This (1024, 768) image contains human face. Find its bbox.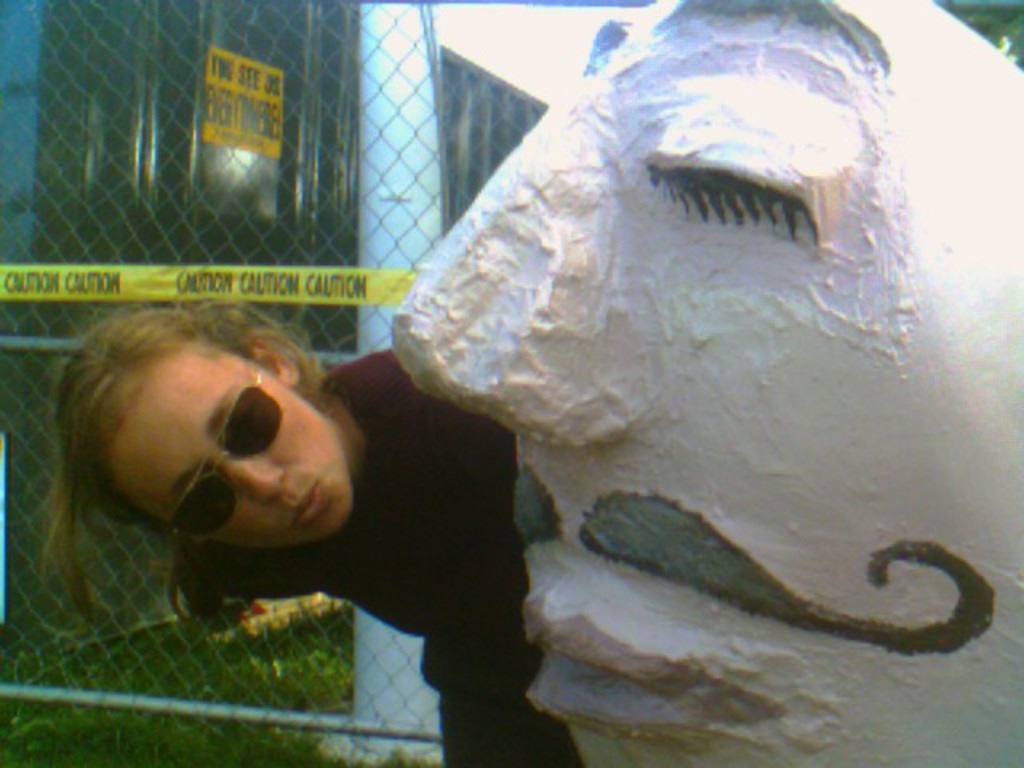
[x1=107, y1=344, x2=357, y2=546].
